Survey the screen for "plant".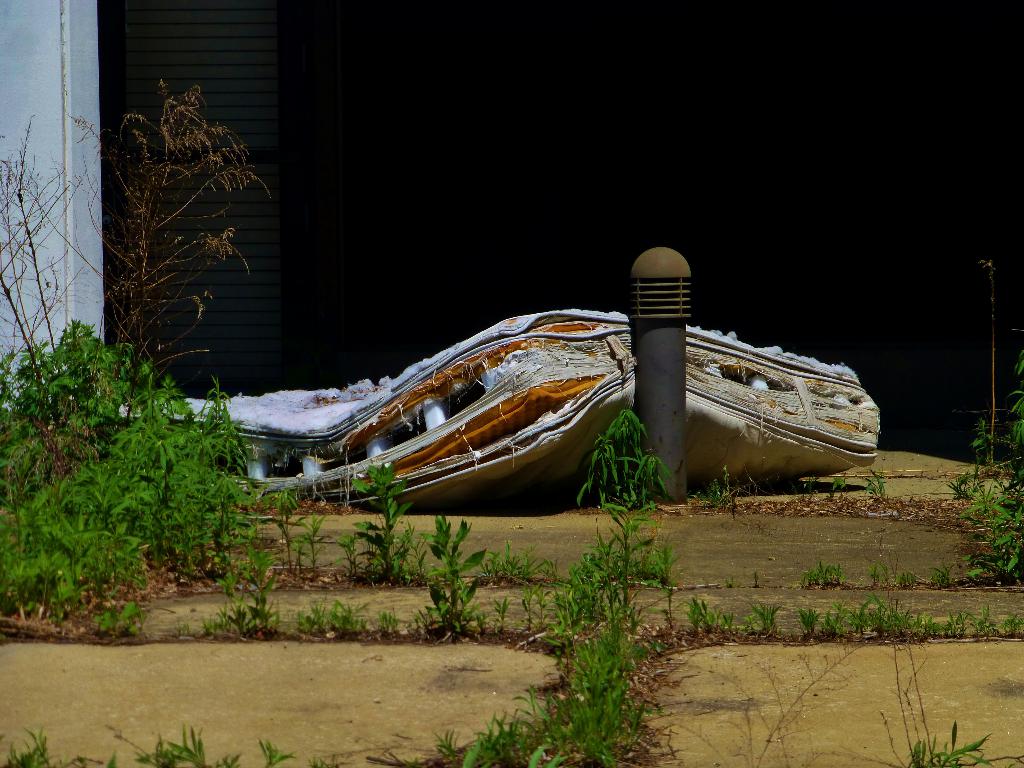
Survey found: 429:721:472:762.
